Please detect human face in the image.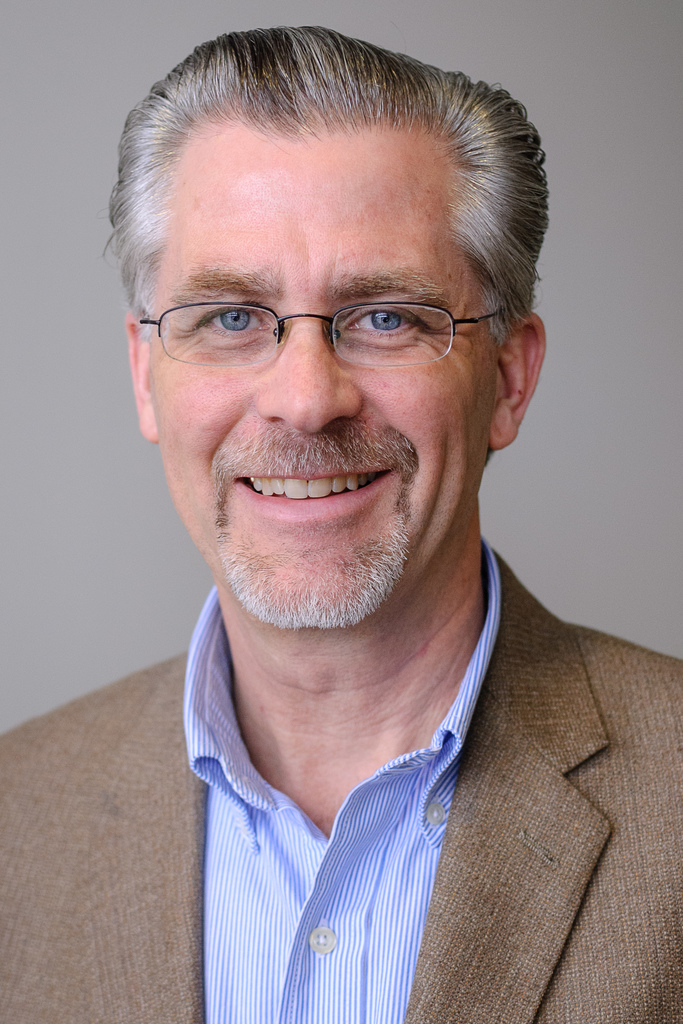
<bbox>147, 115, 496, 622</bbox>.
